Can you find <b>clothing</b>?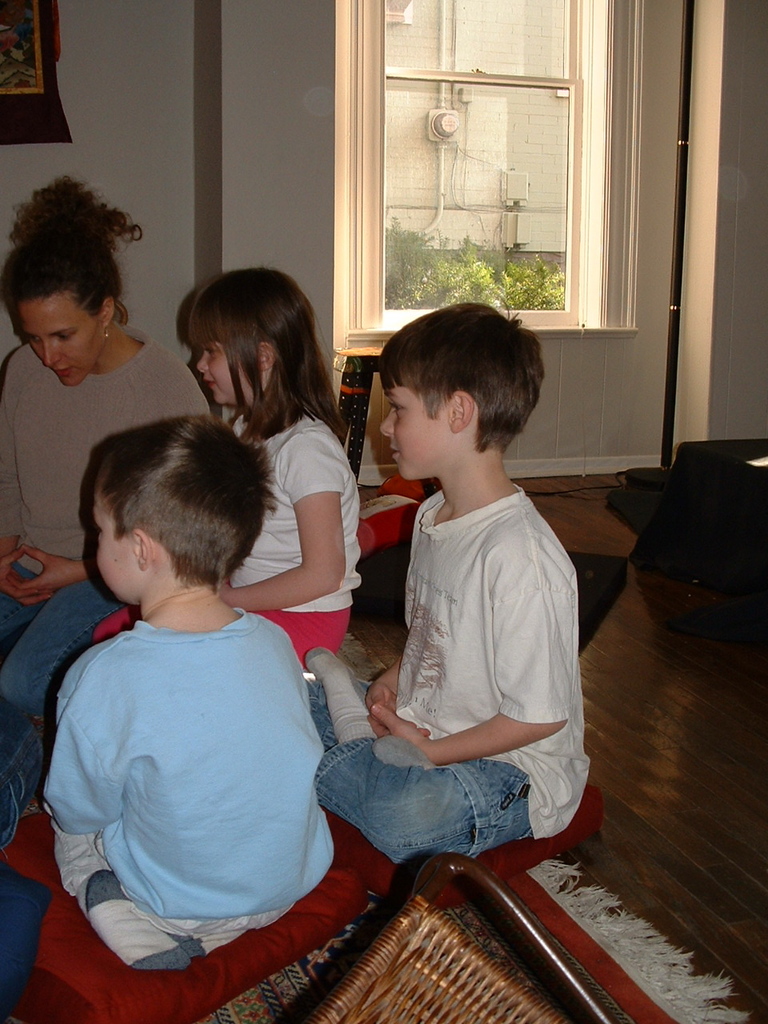
Yes, bounding box: (left=0, top=323, right=218, bottom=839).
